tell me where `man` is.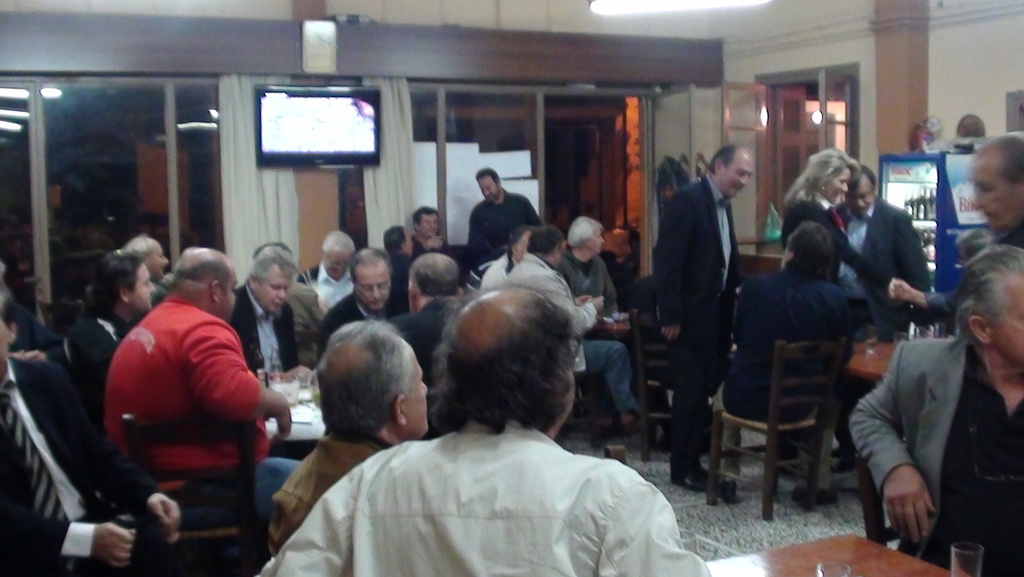
`man` is at bbox=(556, 212, 621, 320).
